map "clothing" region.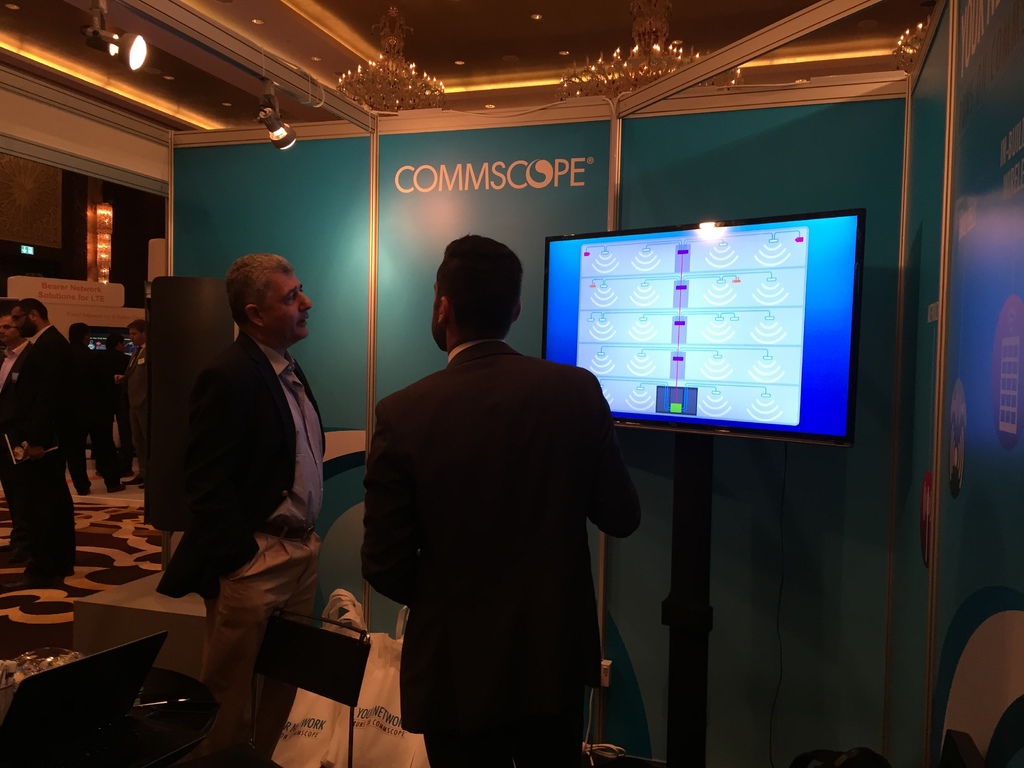
Mapped to {"left": 119, "top": 337, "right": 148, "bottom": 487}.
